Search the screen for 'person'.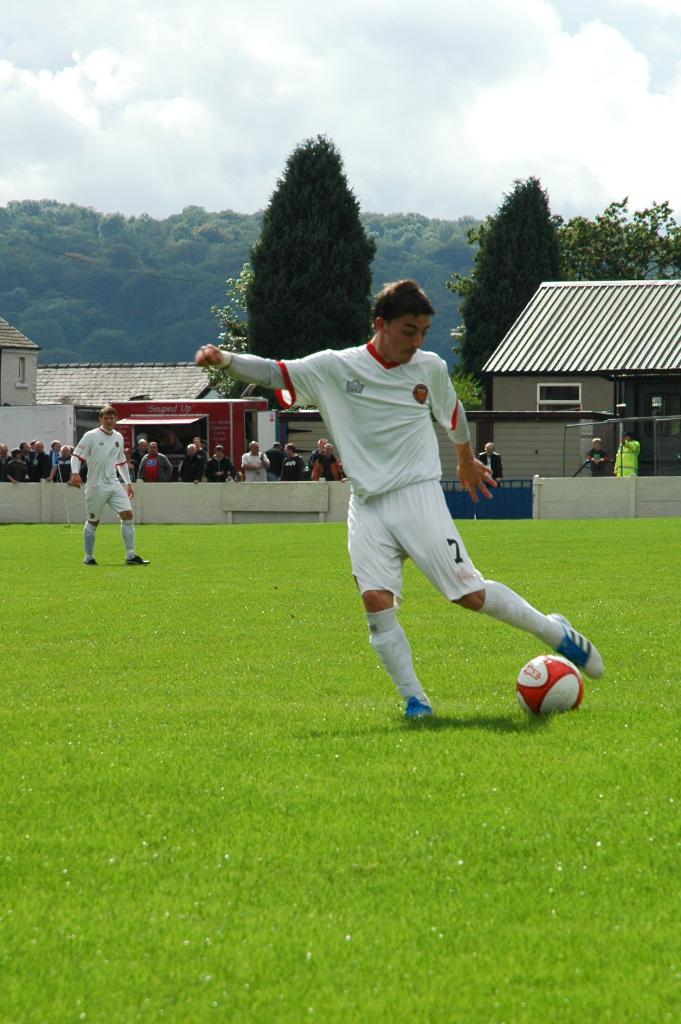
Found at <bbox>138, 440, 172, 488</bbox>.
